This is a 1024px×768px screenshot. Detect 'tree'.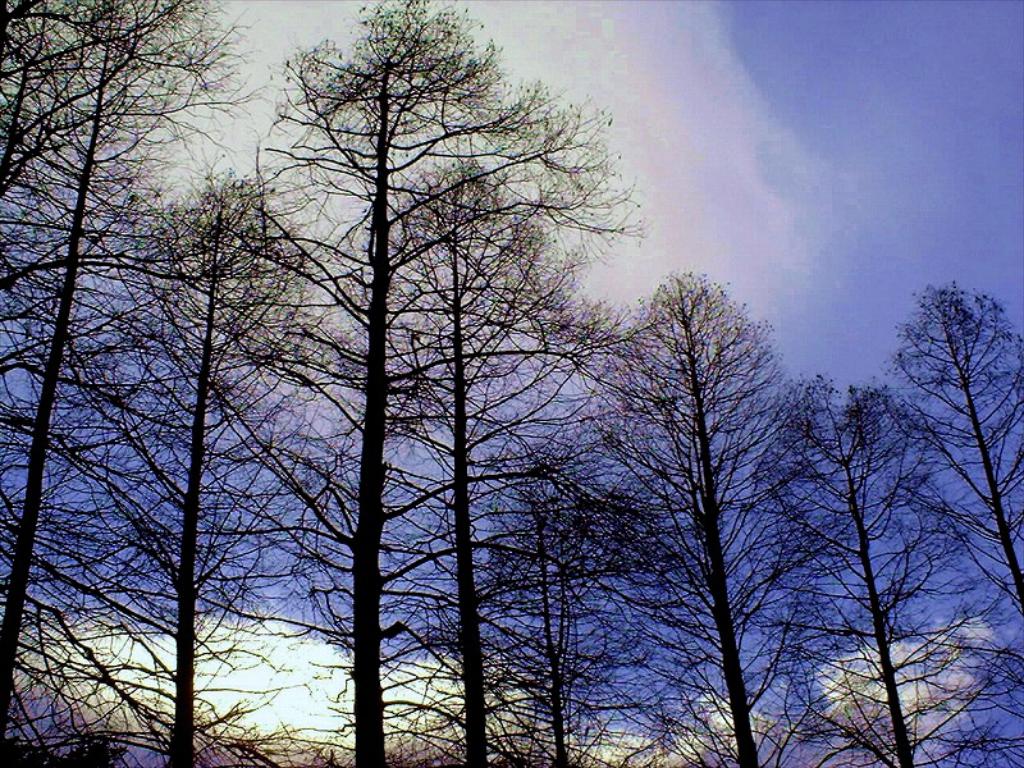
detection(570, 246, 794, 764).
